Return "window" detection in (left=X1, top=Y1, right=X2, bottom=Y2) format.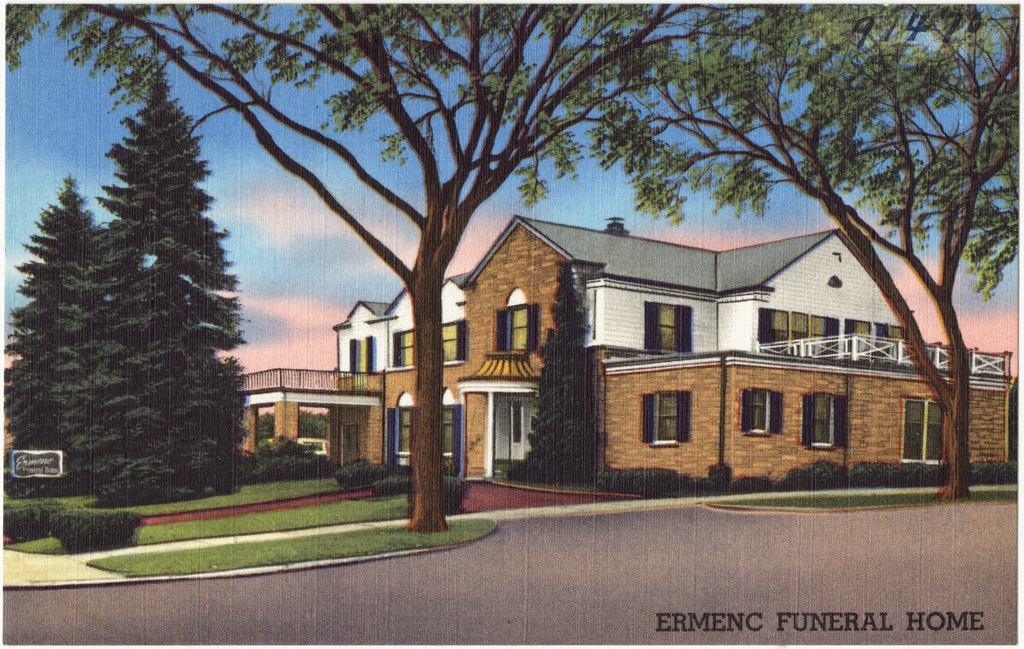
(left=646, top=378, right=702, bottom=463).
